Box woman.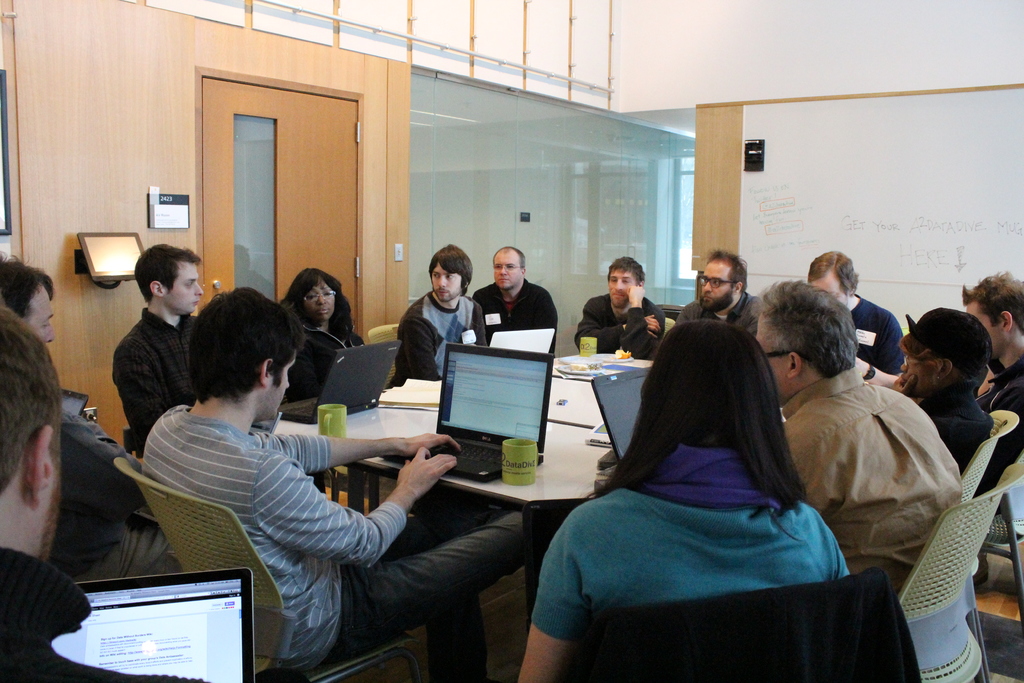
rect(547, 300, 877, 674).
